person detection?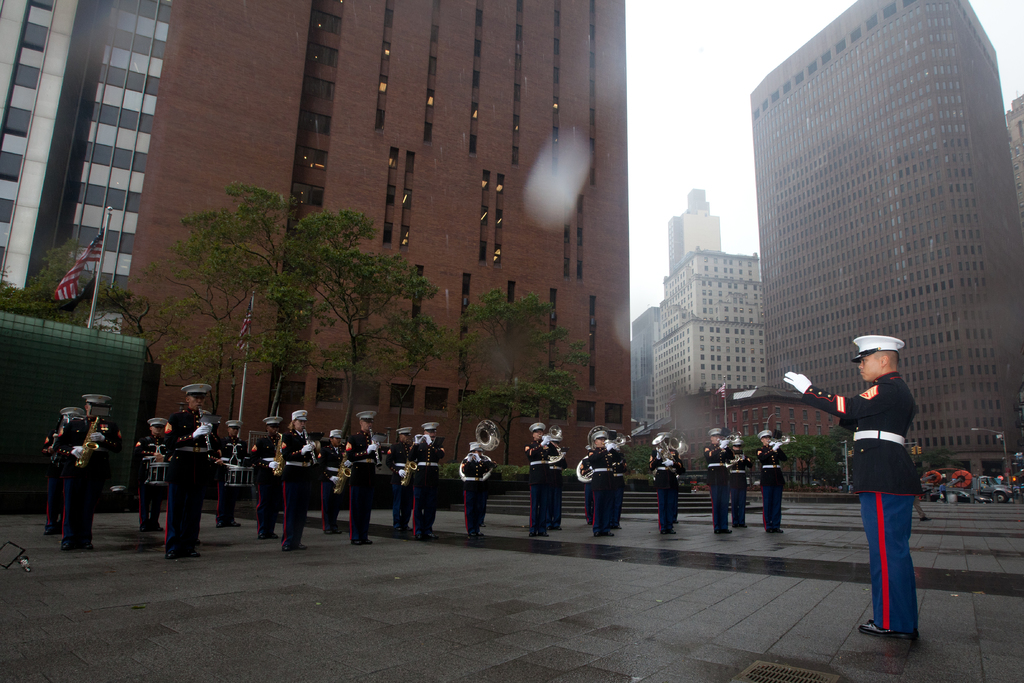
l=221, t=422, r=252, b=534
